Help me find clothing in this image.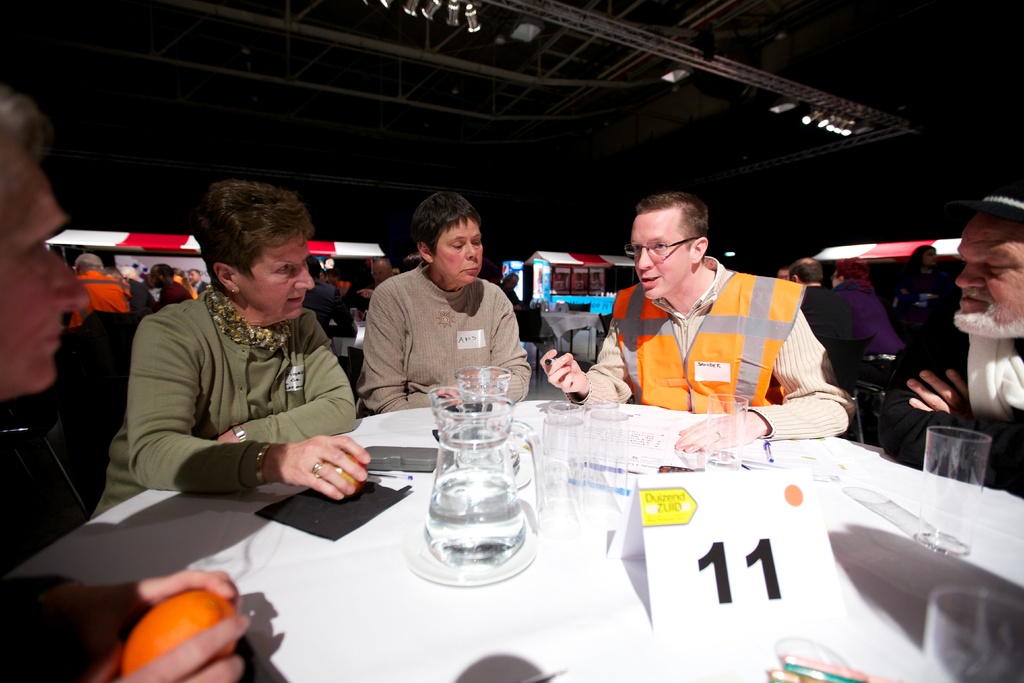
Found it: pyautogui.locateOnScreen(840, 290, 891, 370).
